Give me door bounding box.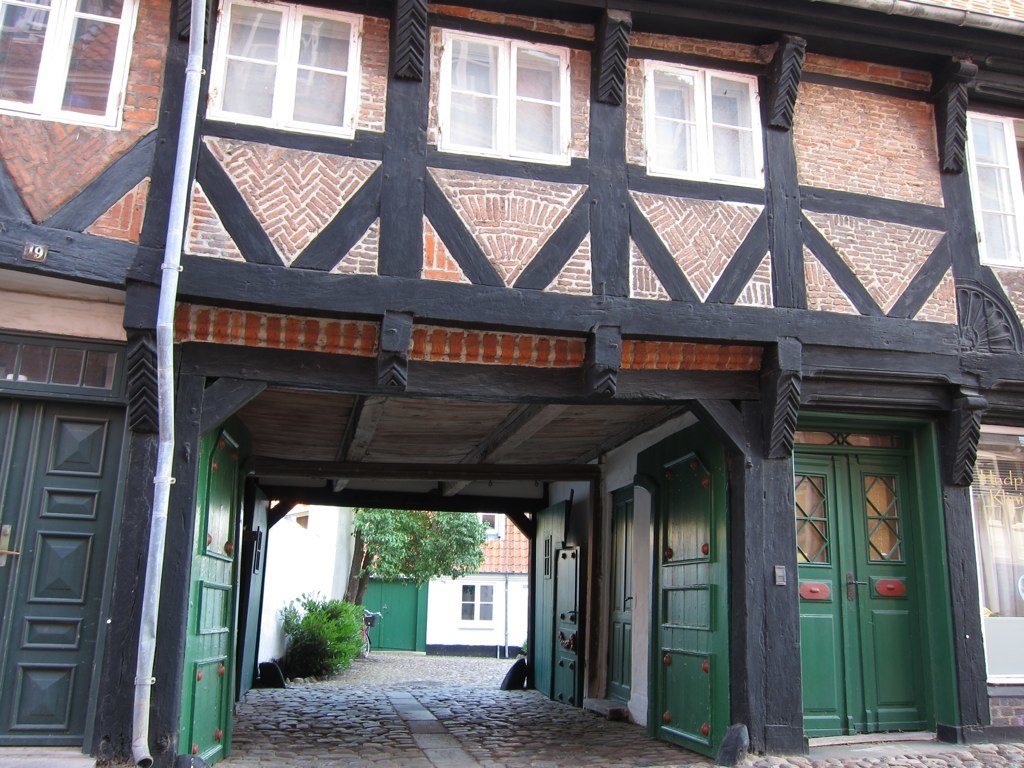
<box>237,481,272,702</box>.
